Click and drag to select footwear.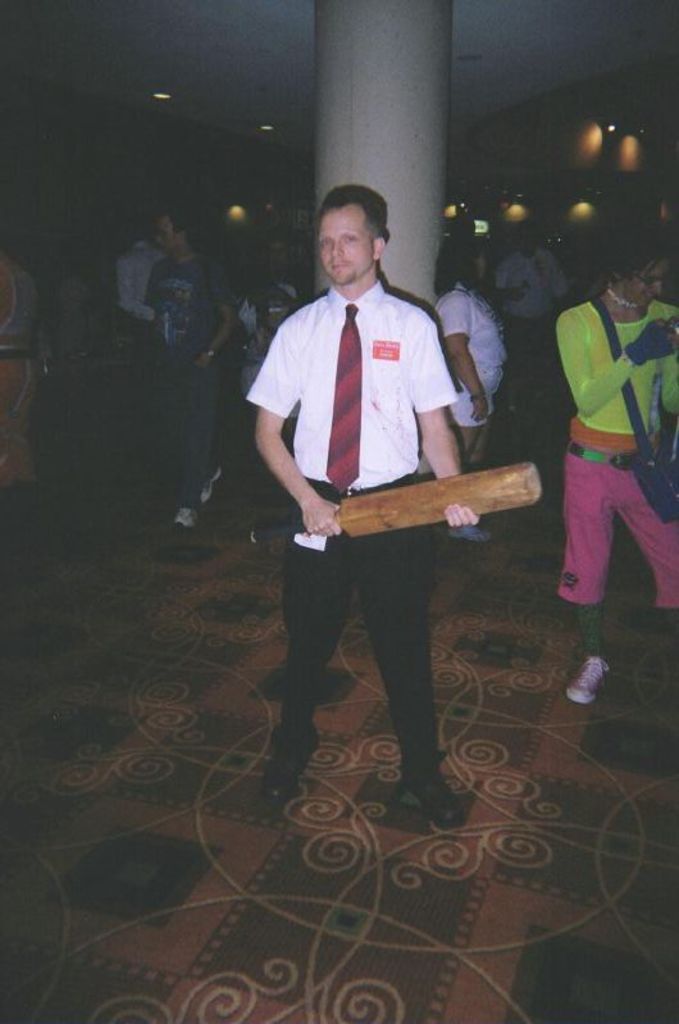
Selection: l=407, t=742, r=461, b=838.
